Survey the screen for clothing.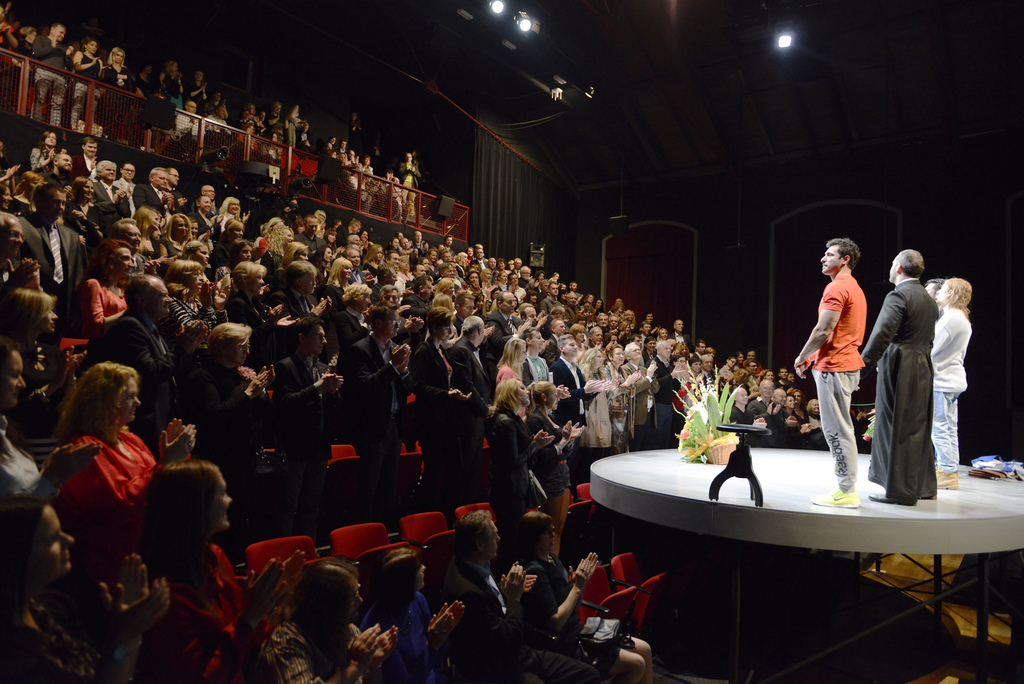
Survey found: <box>164,190,177,211</box>.
